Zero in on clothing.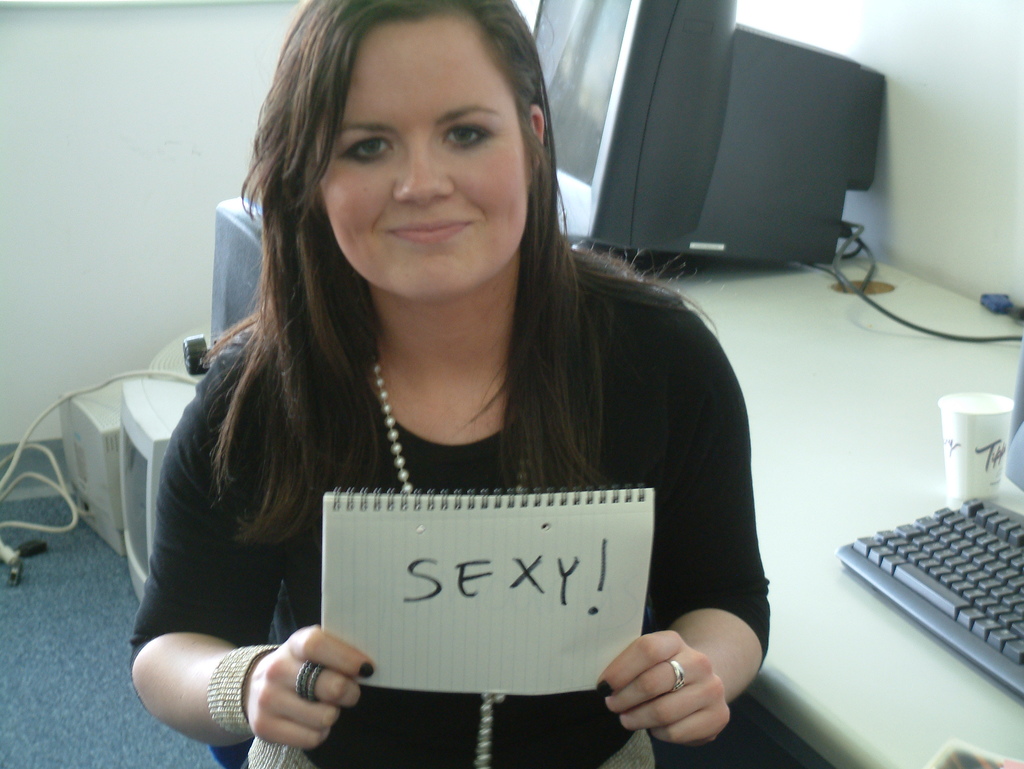
Zeroed in: box(157, 321, 783, 715).
